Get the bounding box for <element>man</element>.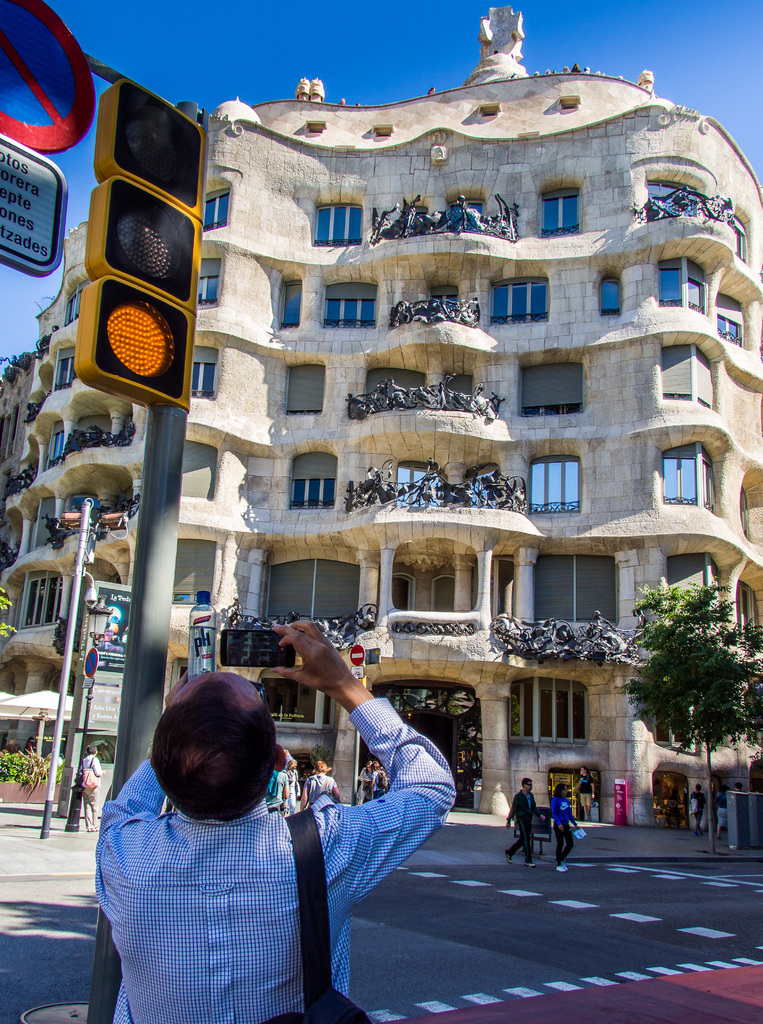
bbox=[581, 764, 595, 817].
